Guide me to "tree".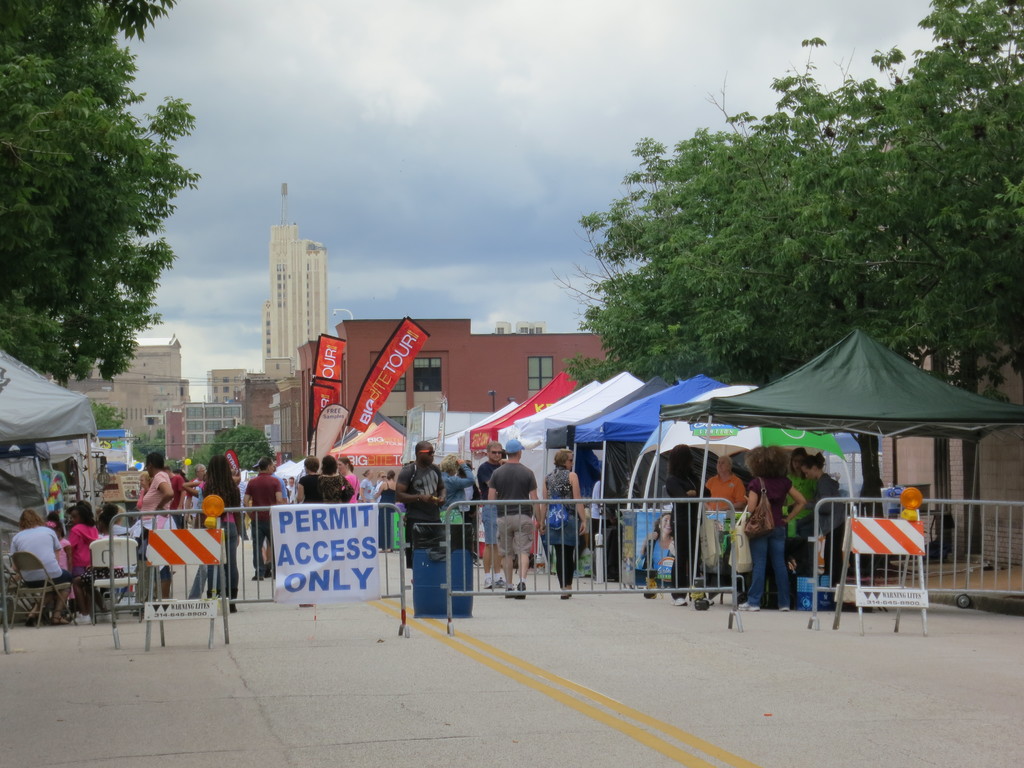
Guidance: 14, 24, 195, 452.
